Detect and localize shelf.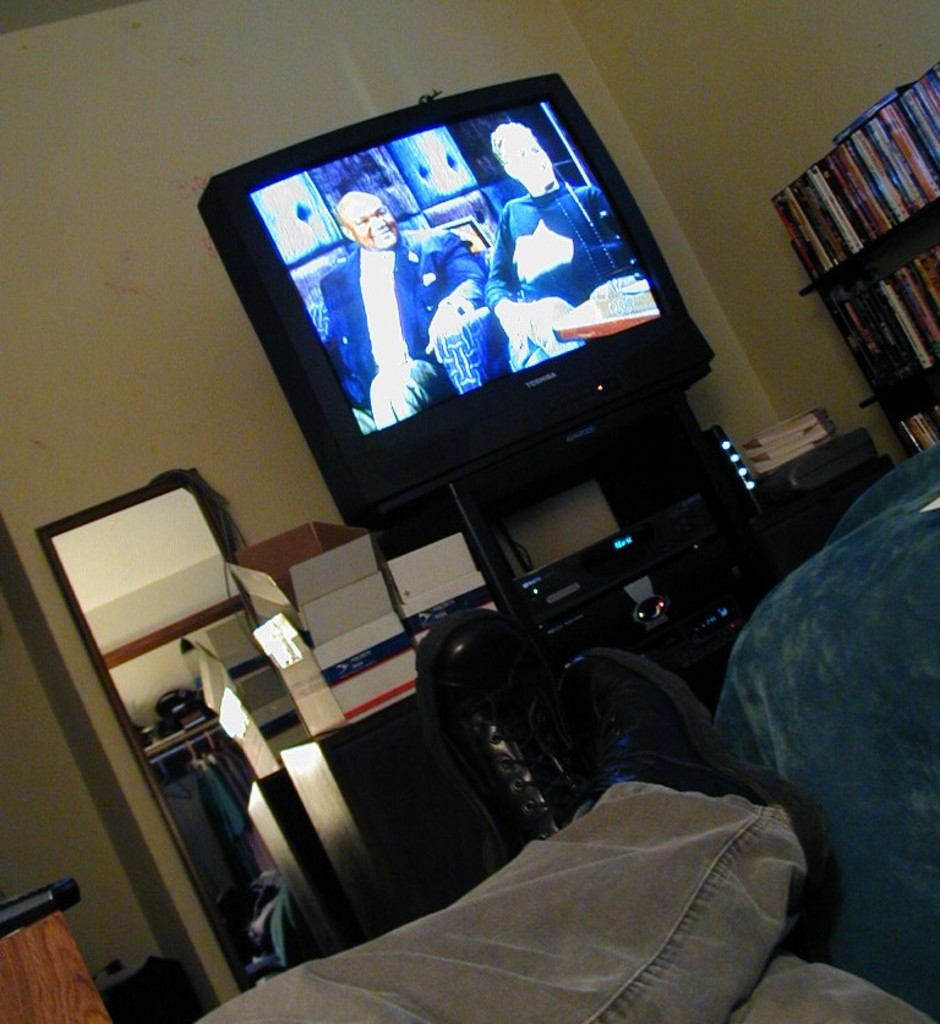
Localized at bbox=(799, 199, 939, 385).
